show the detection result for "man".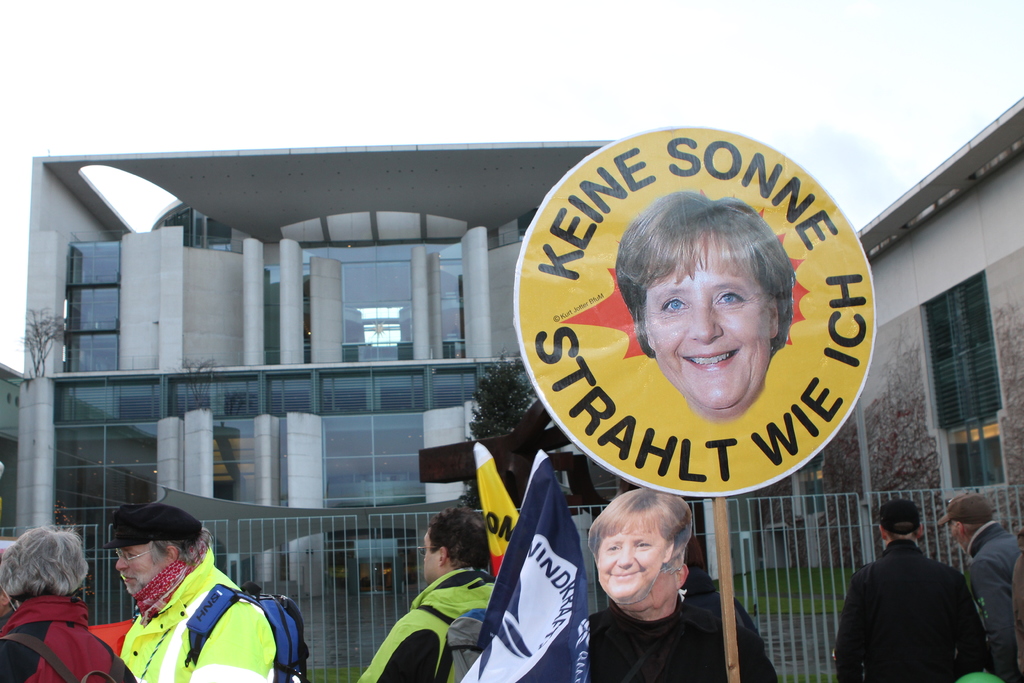
bbox=[829, 504, 986, 682].
